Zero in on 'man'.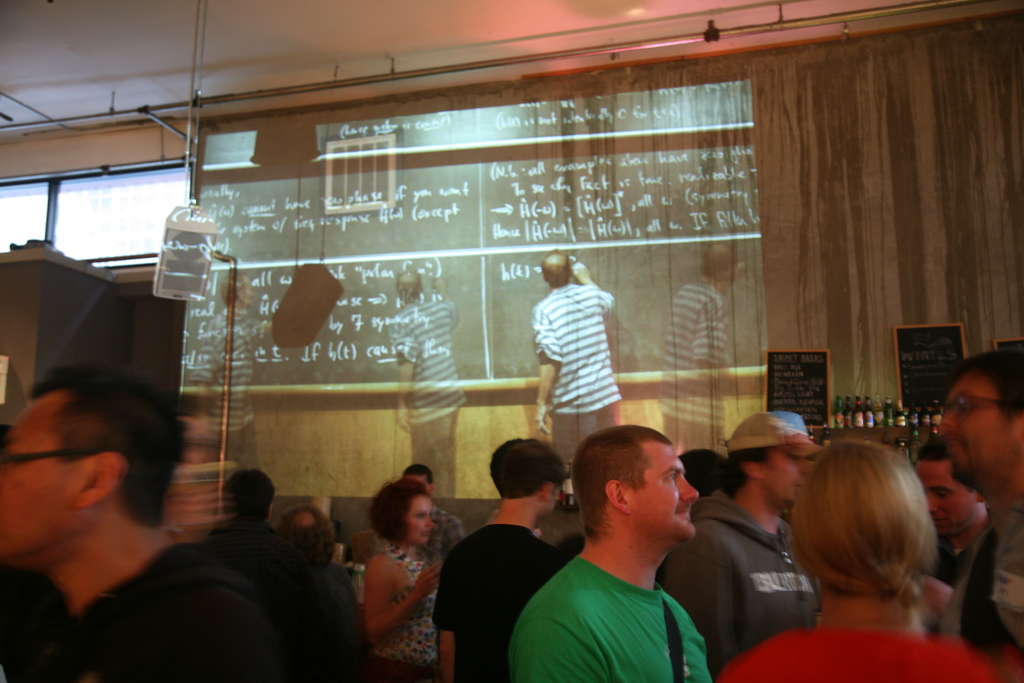
Zeroed in: x1=934 y1=346 x2=1023 y2=655.
